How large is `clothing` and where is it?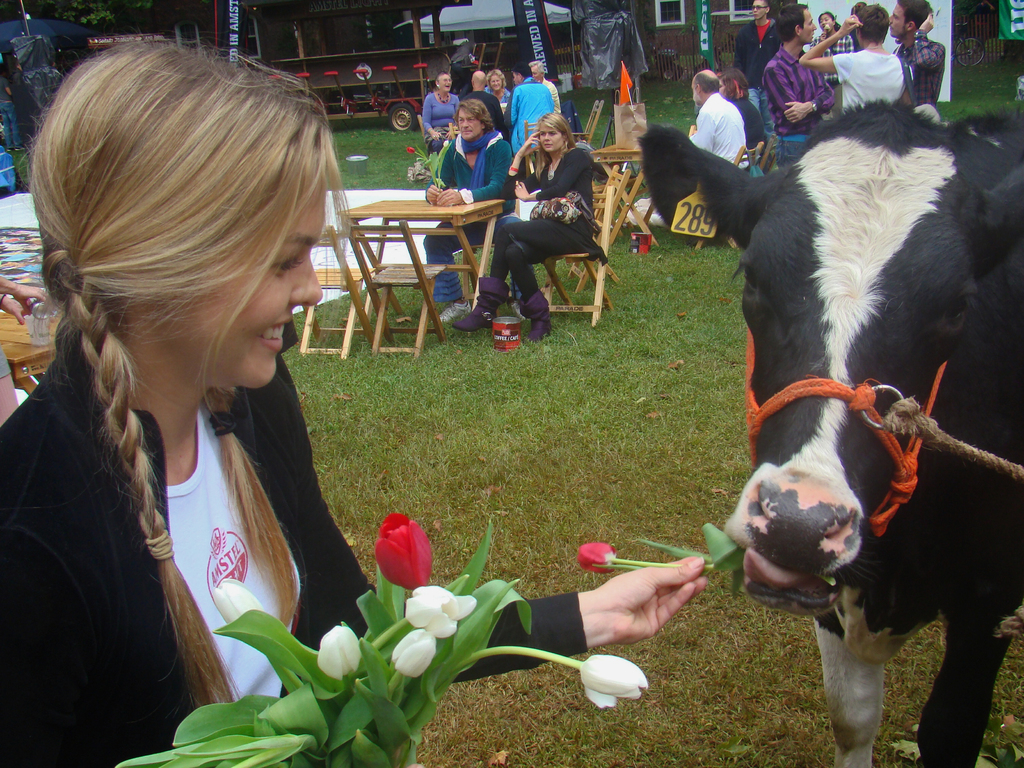
Bounding box: locate(419, 92, 460, 157).
